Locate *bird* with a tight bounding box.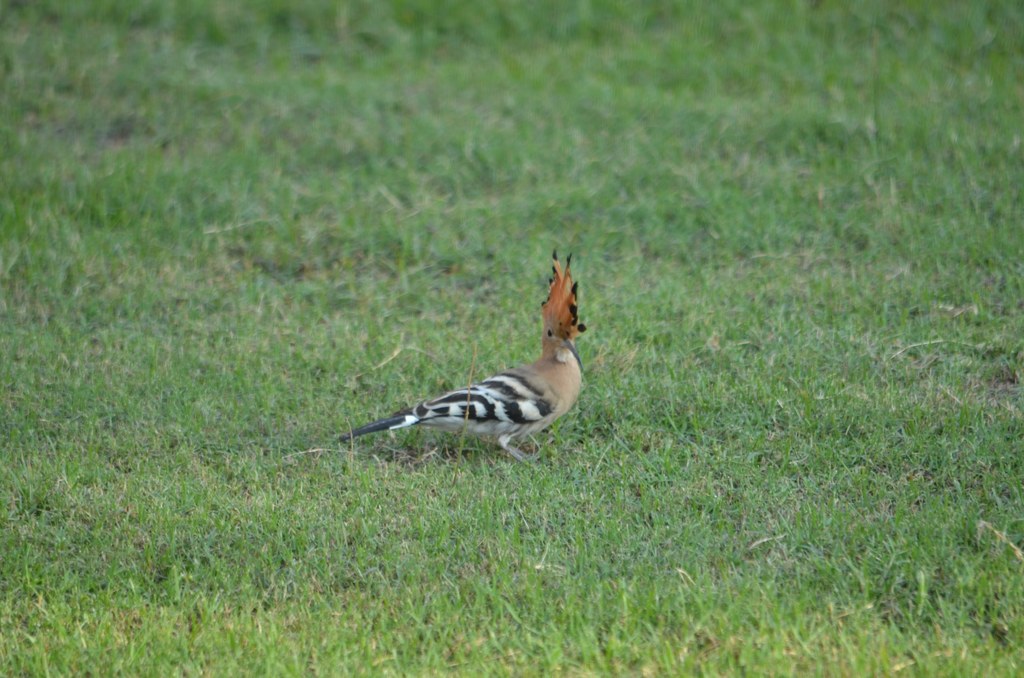
left=324, top=245, right=584, bottom=465.
